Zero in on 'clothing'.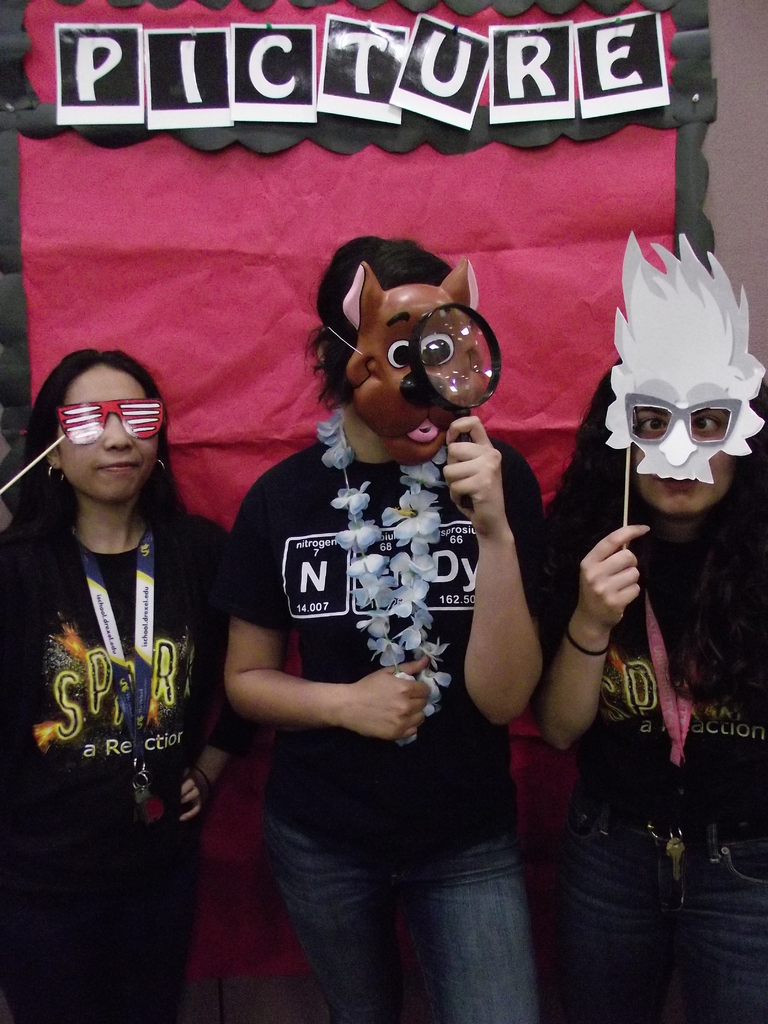
Zeroed in: l=223, t=436, r=543, b=1023.
